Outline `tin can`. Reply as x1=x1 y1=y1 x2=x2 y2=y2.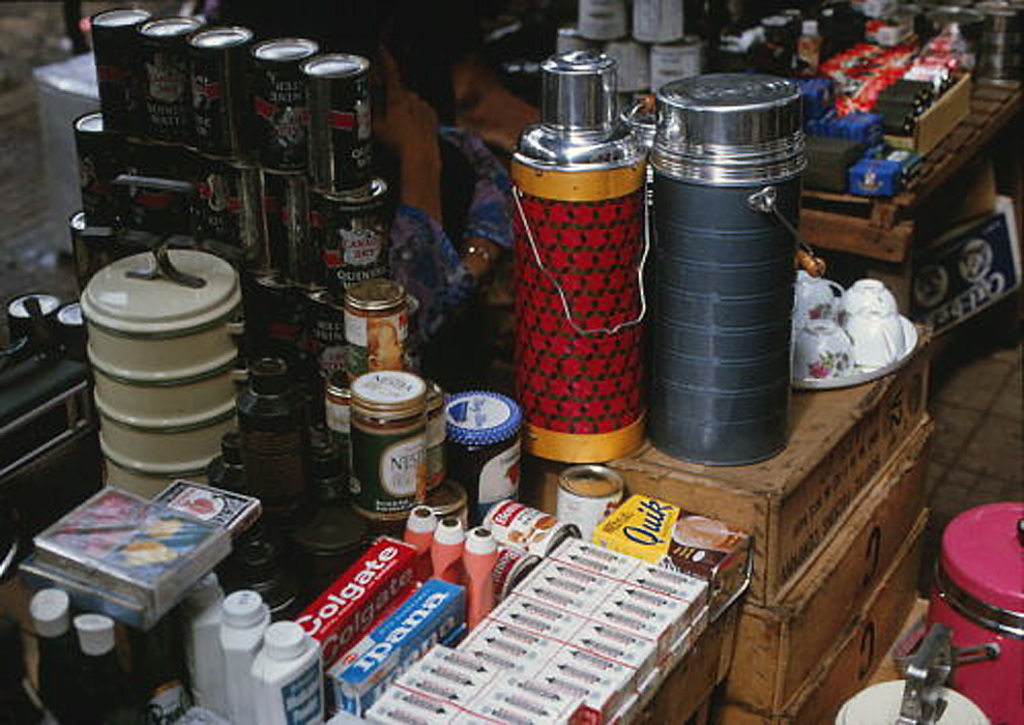
x1=256 y1=170 x2=312 y2=276.
